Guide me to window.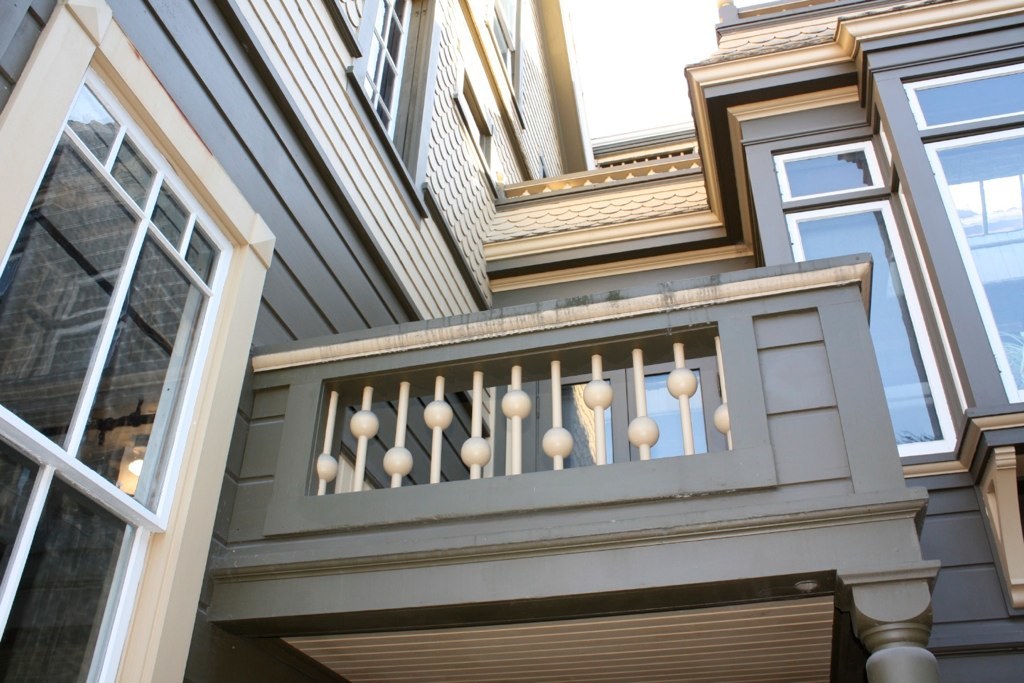
Guidance: [left=923, top=129, right=1023, bottom=405].
